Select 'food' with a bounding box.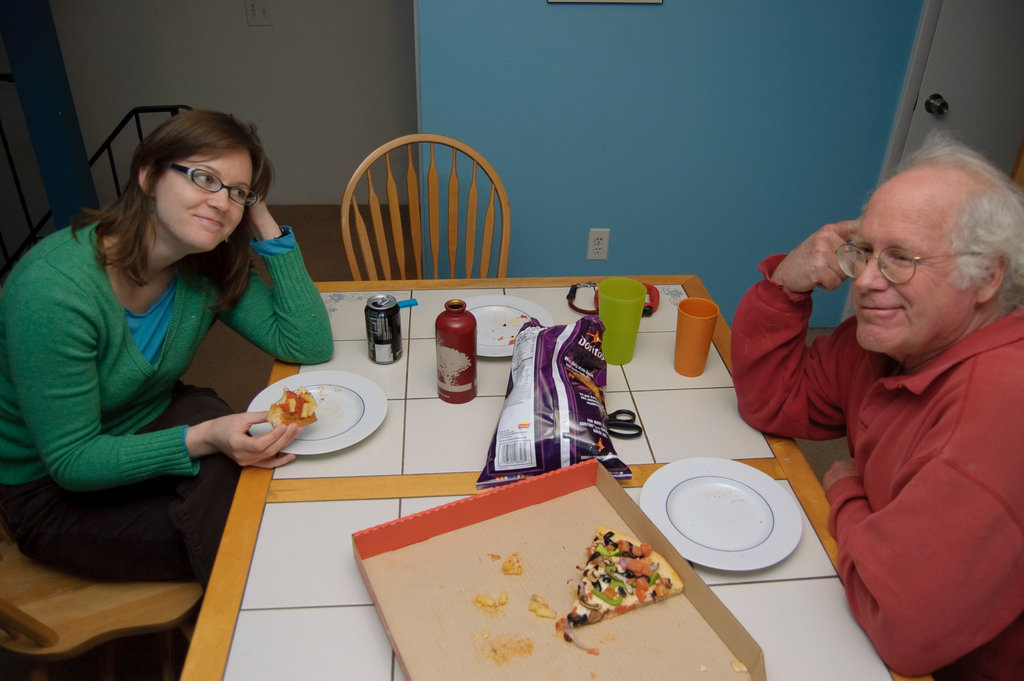
rect(472, 587, 509, 609).
